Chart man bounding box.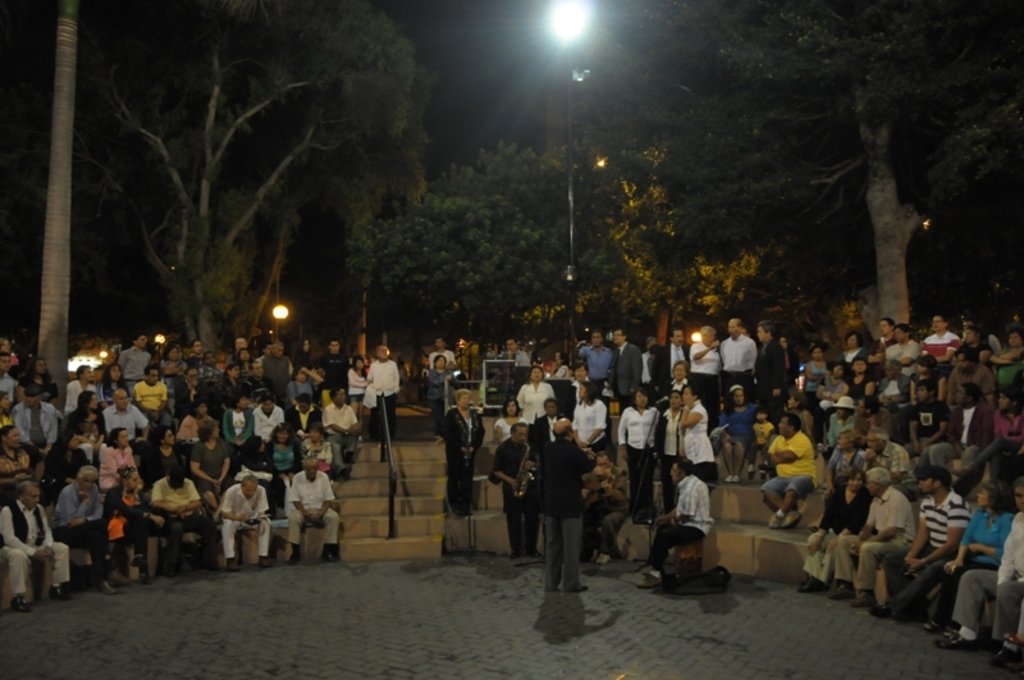
Charted: 543/417/595/587.
